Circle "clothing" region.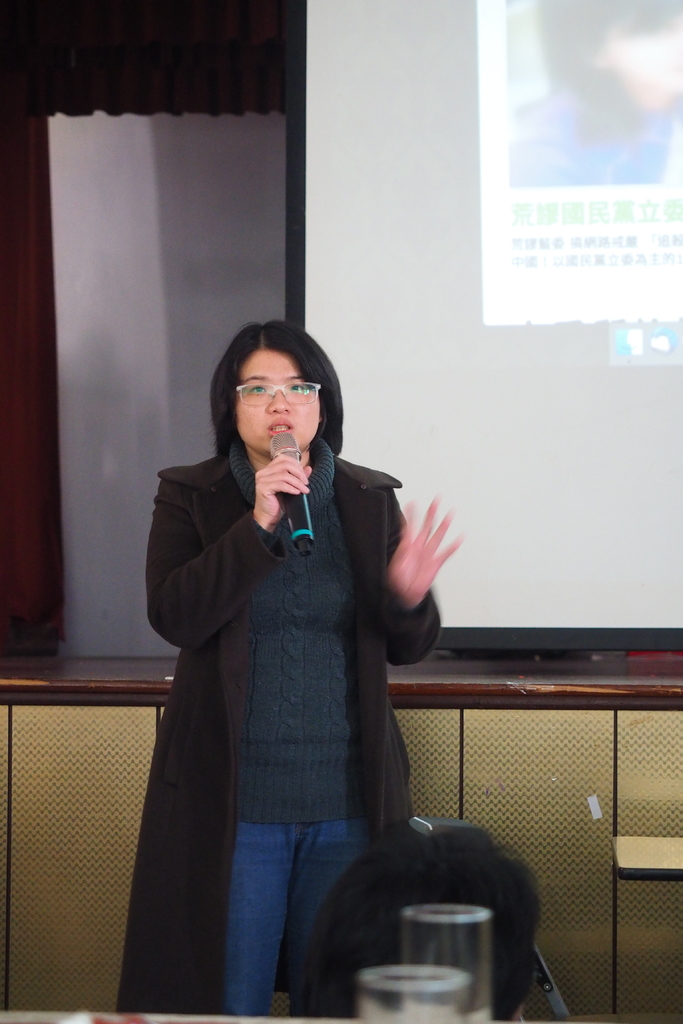
Region: Rect(103, 428, 432, 1013).
